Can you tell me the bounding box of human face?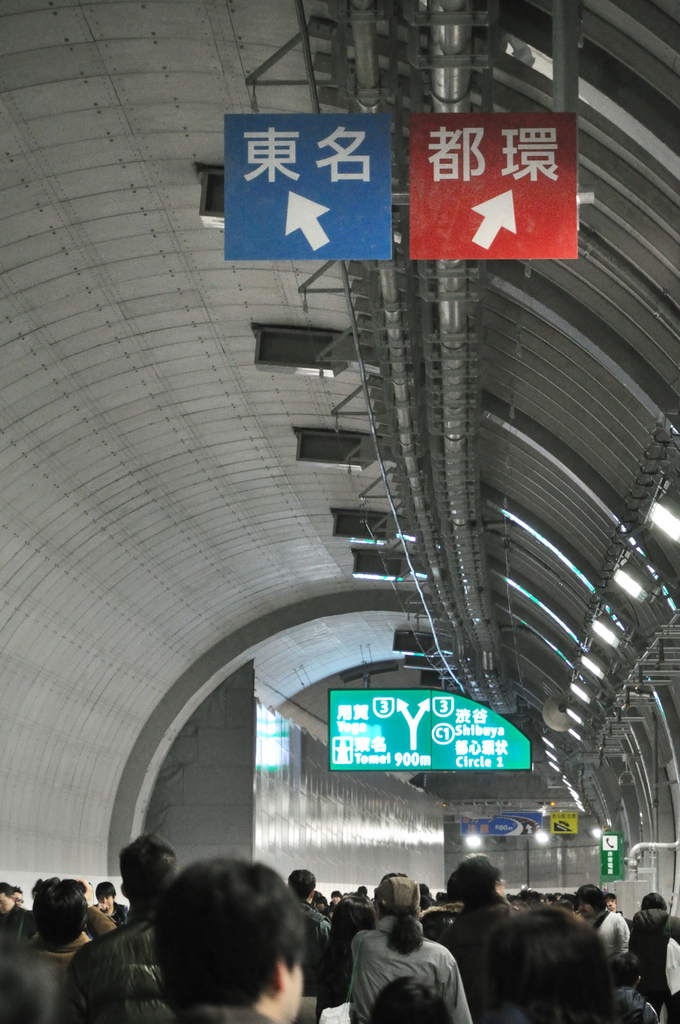
x1=97 y1=895 x2=111 y2=910.
